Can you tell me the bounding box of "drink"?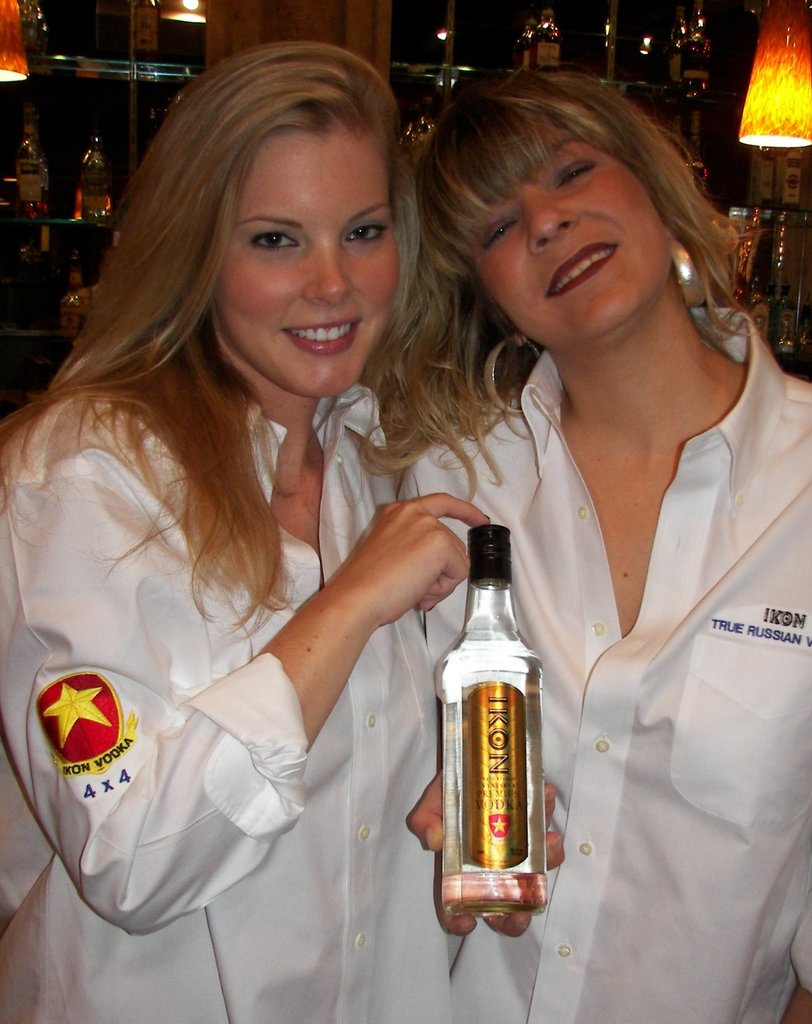
BBox(428, 526, 550, 918).
